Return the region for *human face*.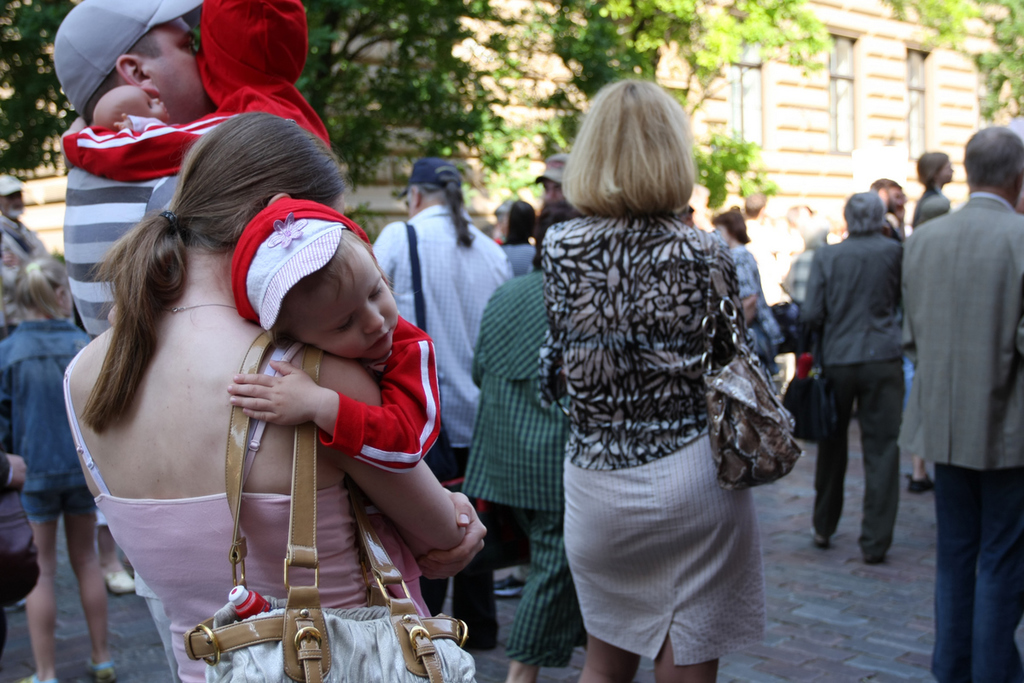
select_region(301, 256, 399, 360).
